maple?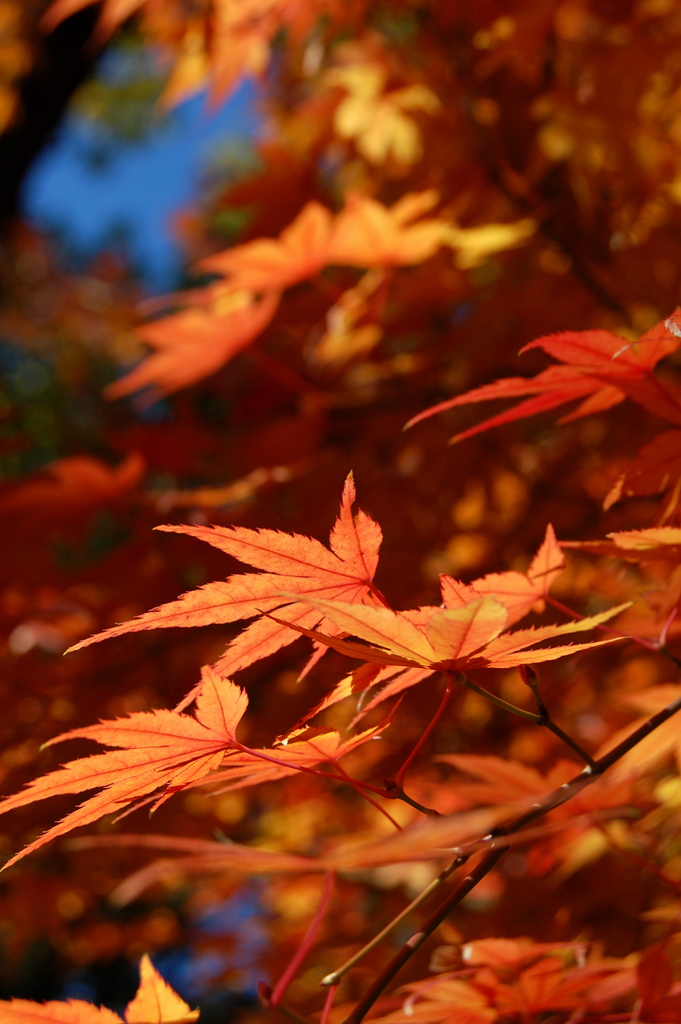
box=[64, 467, 398, 712]
